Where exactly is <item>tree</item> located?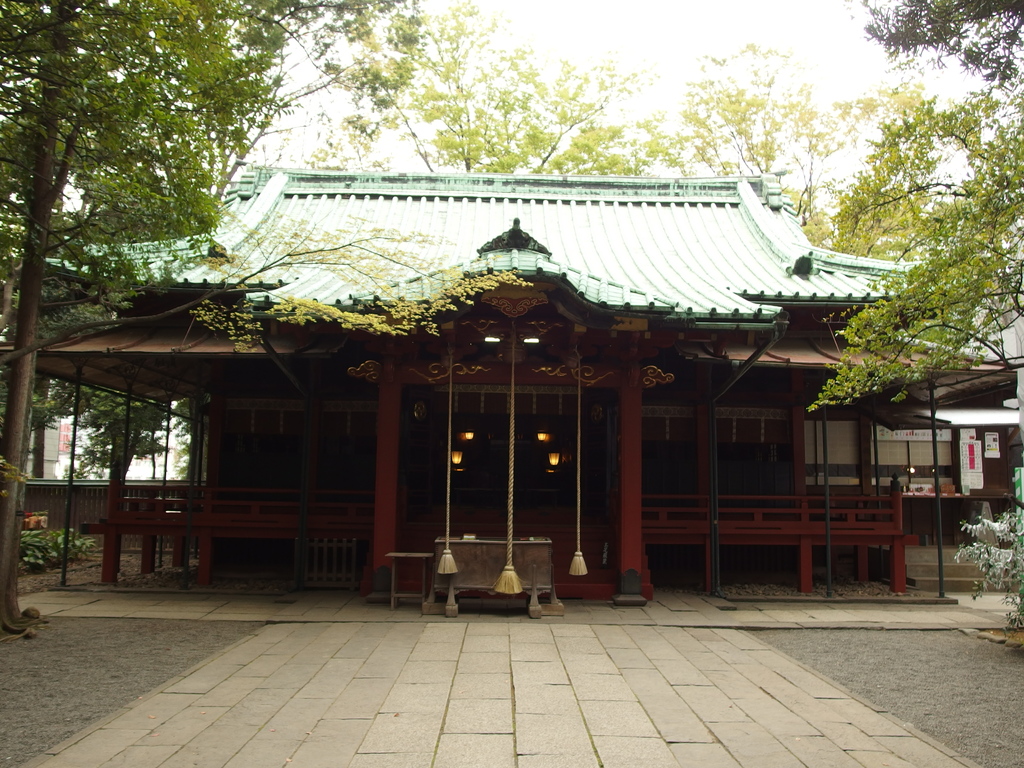
Its bounding box is 0/212/532/358.
